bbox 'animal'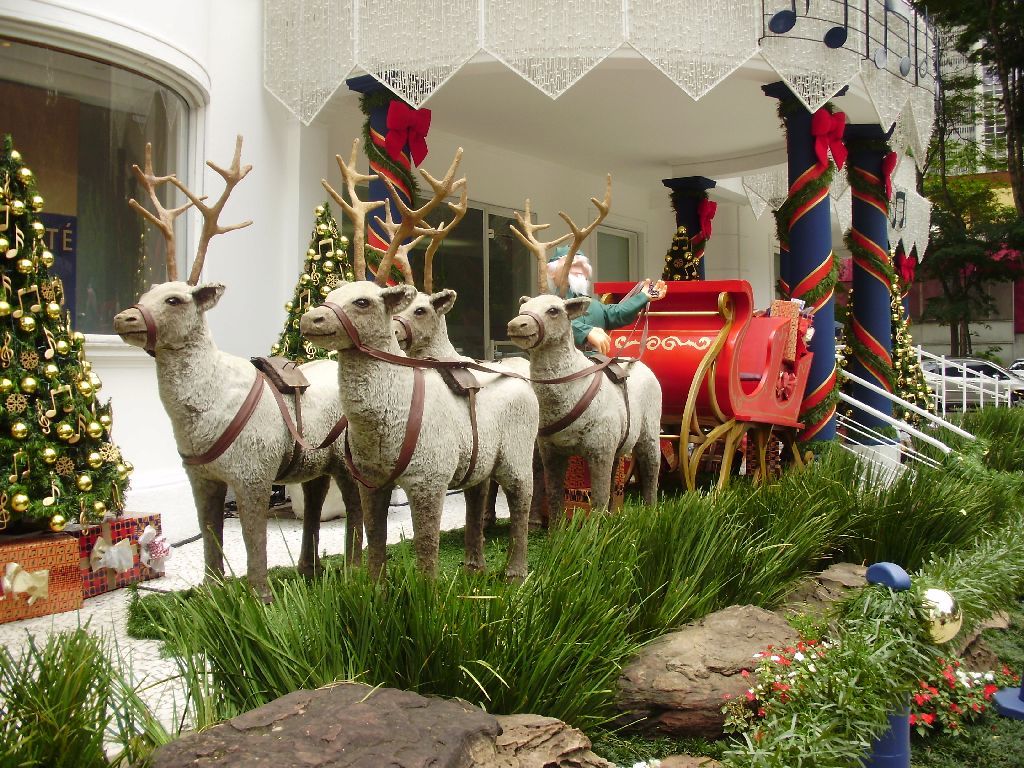
rect(393, 169, 528, 536)
